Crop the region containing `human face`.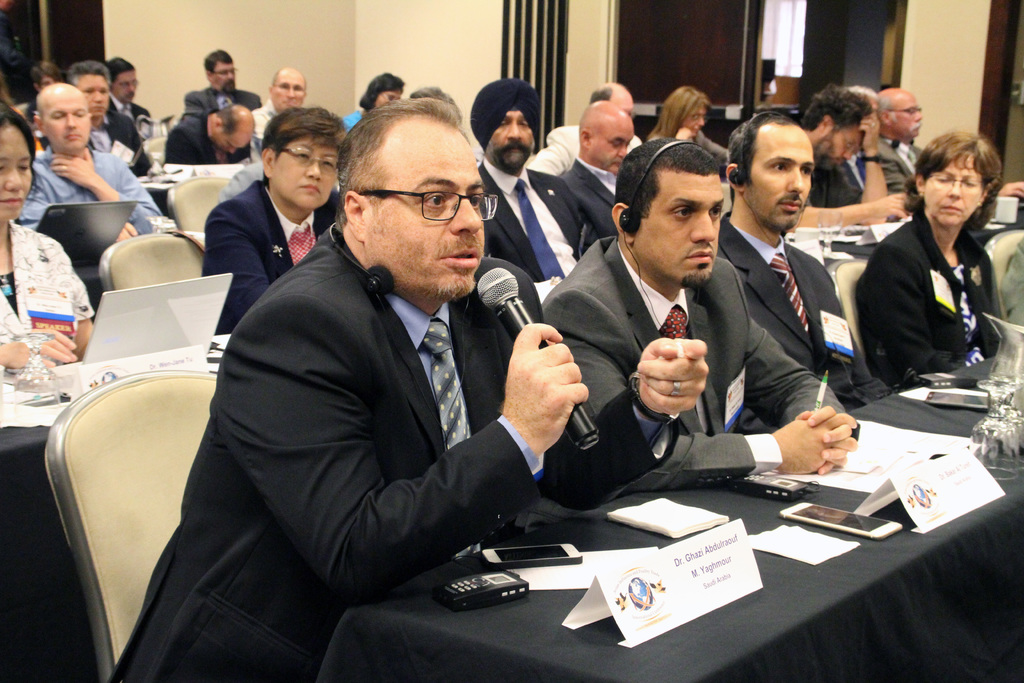
Crop region: {"left": 818, "top": 120, "right": 863, "bottom": 174}.
